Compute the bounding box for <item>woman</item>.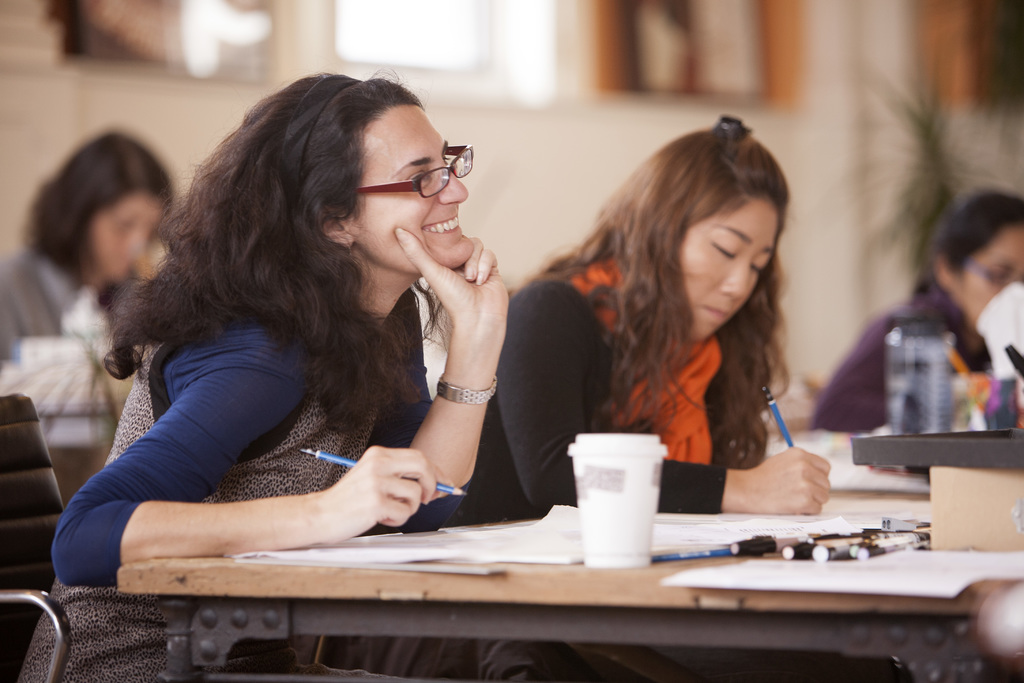
x1=0, y1=126, x2=178, y2=373.
